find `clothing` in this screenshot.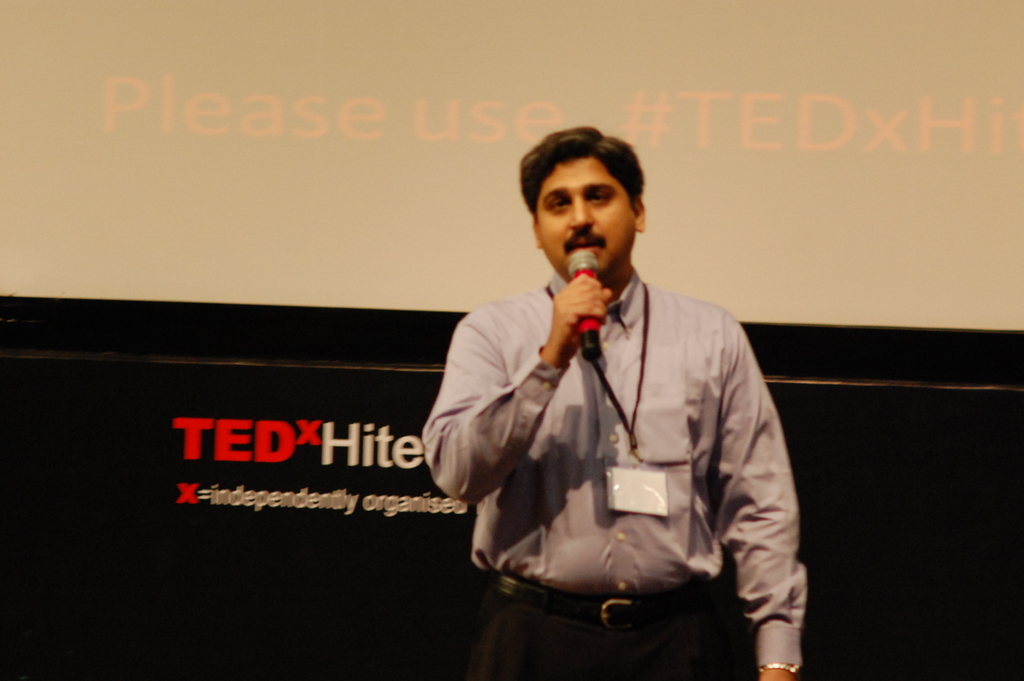
The bounding box for `clothing` is <region>417, 259, 805, 680</region>.
